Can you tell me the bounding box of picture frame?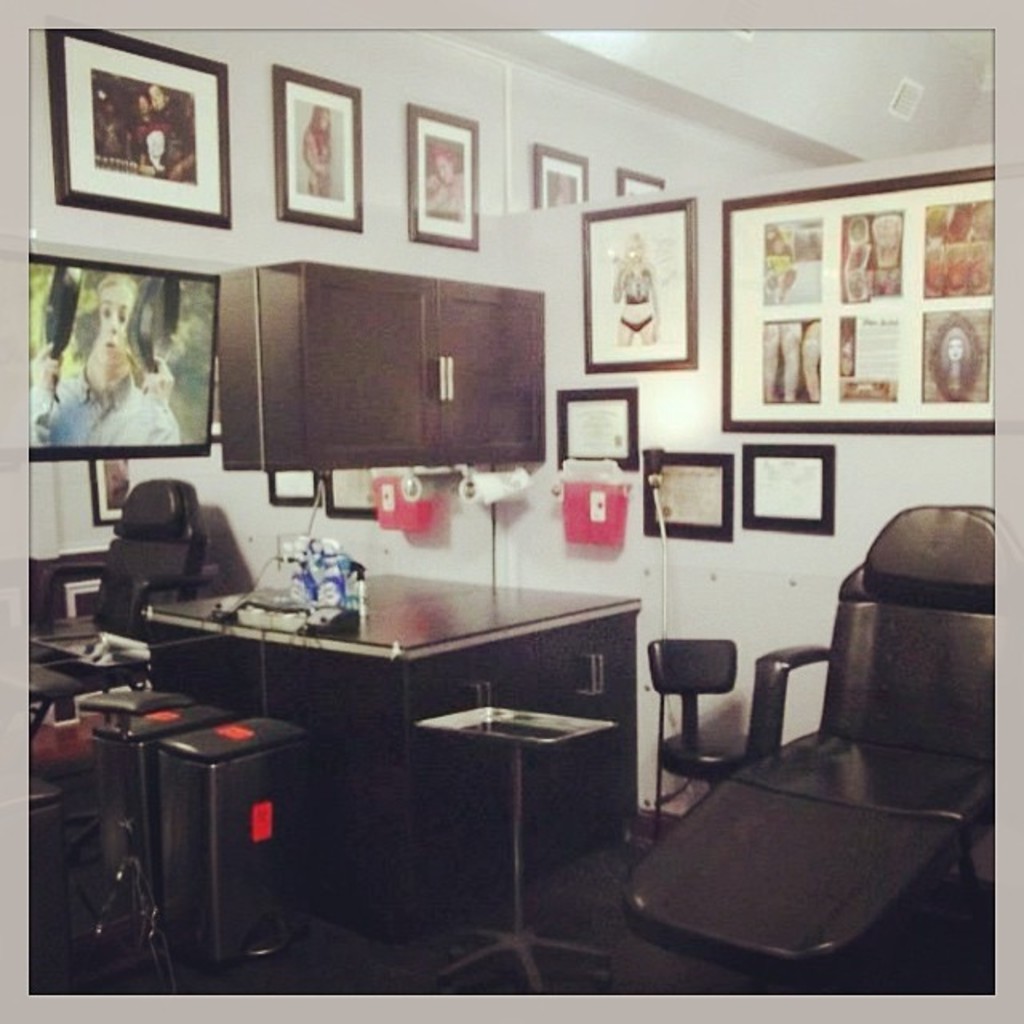
715 168 998 435.
